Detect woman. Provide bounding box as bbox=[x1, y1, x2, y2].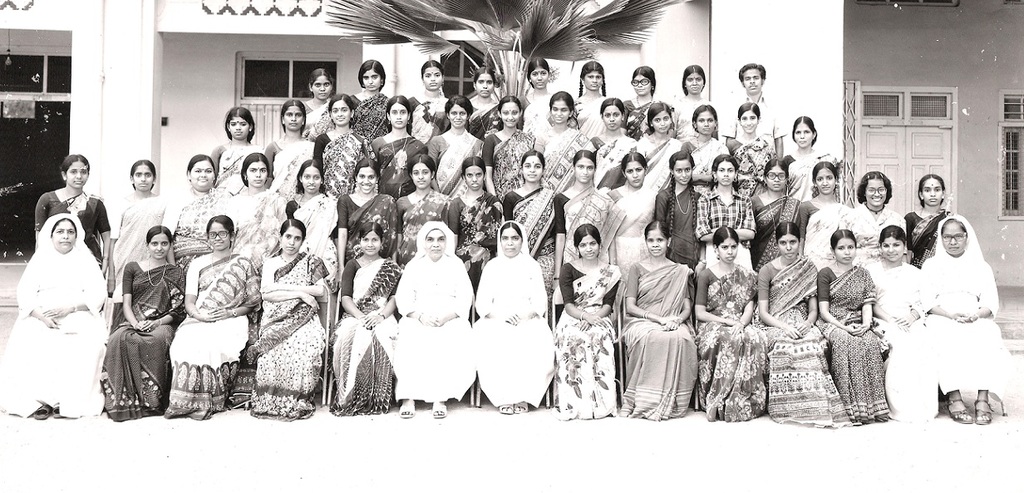
bbox=[367, 92, 426, 200].
